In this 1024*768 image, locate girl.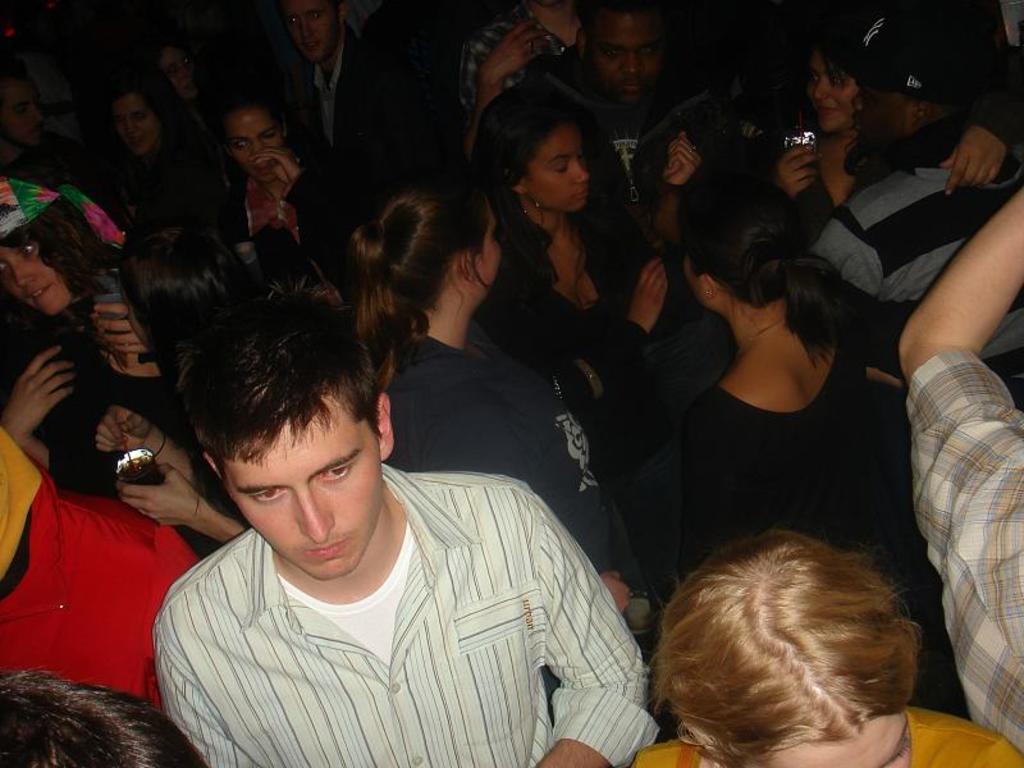
Bounding box: 475 84 669 609.
